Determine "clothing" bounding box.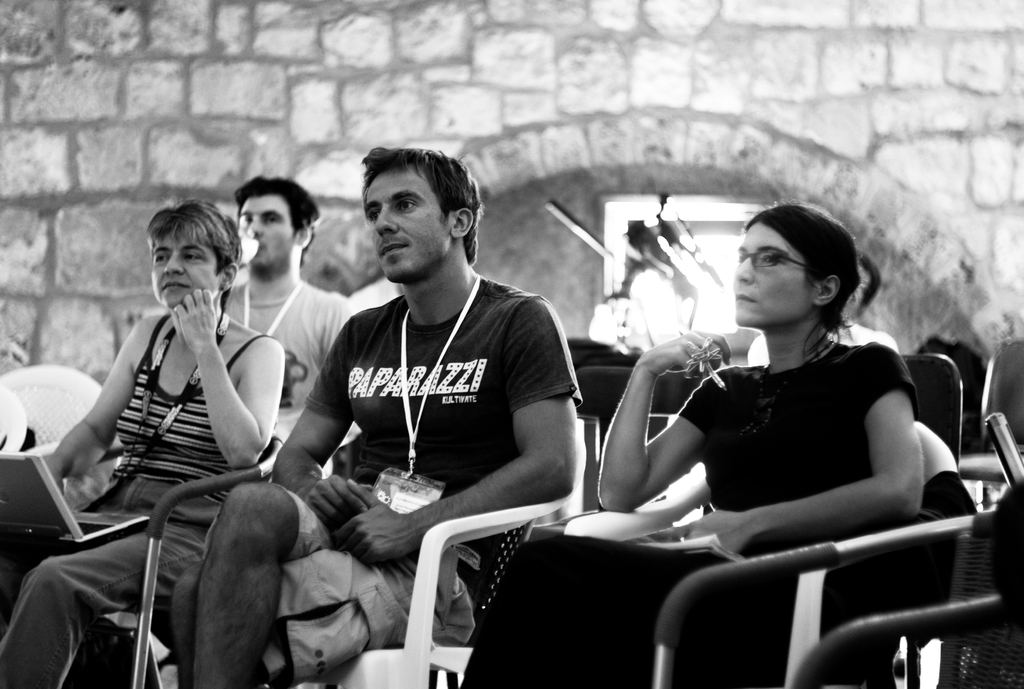
Determined: bbox=(221, 273, 364, 447).
